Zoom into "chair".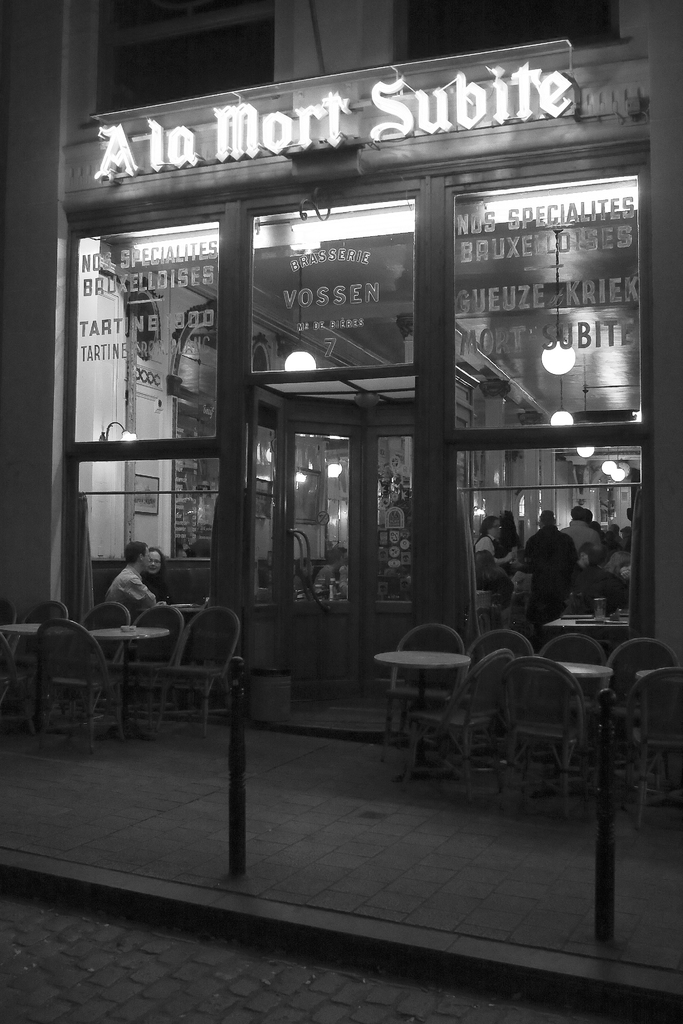
Zoom target: Rect(497, 652, 588, 795).
